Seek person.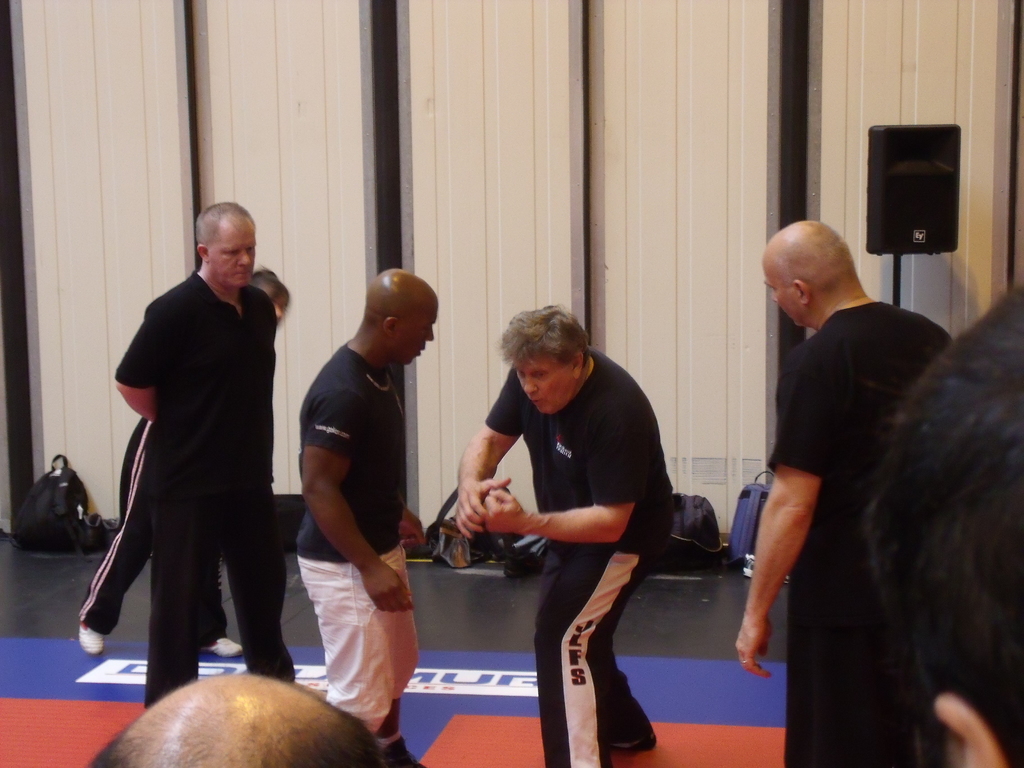
bbox(732, 216, 950, 764).
